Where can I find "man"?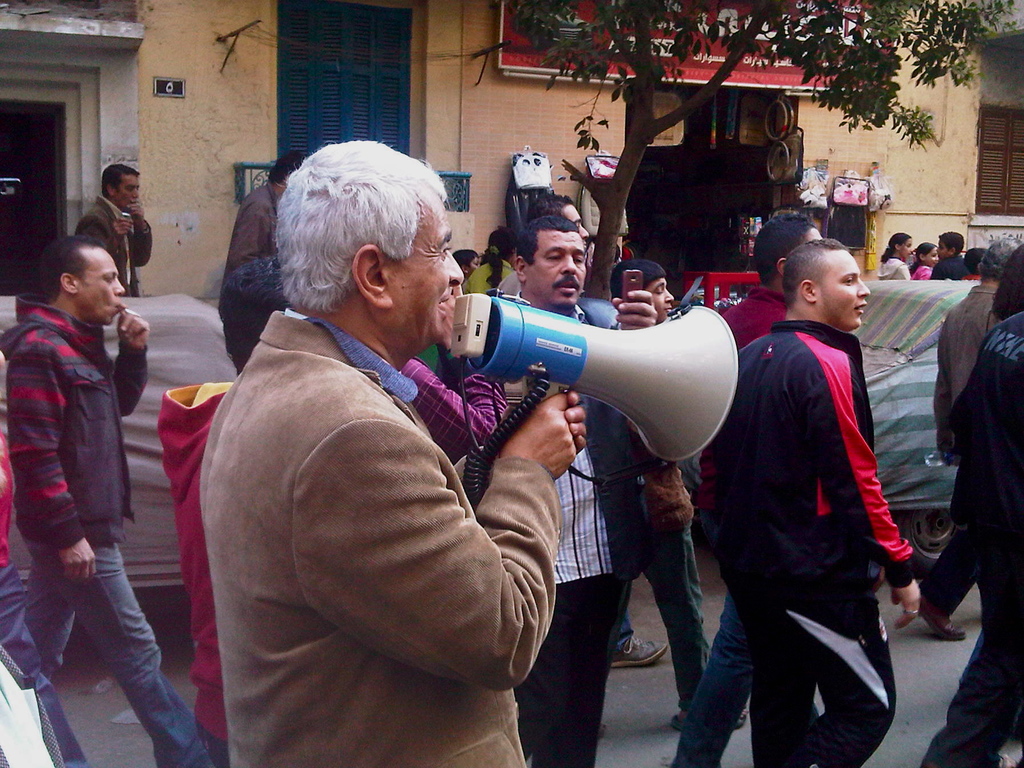
You can find it at 194, 136, 584, 767.
